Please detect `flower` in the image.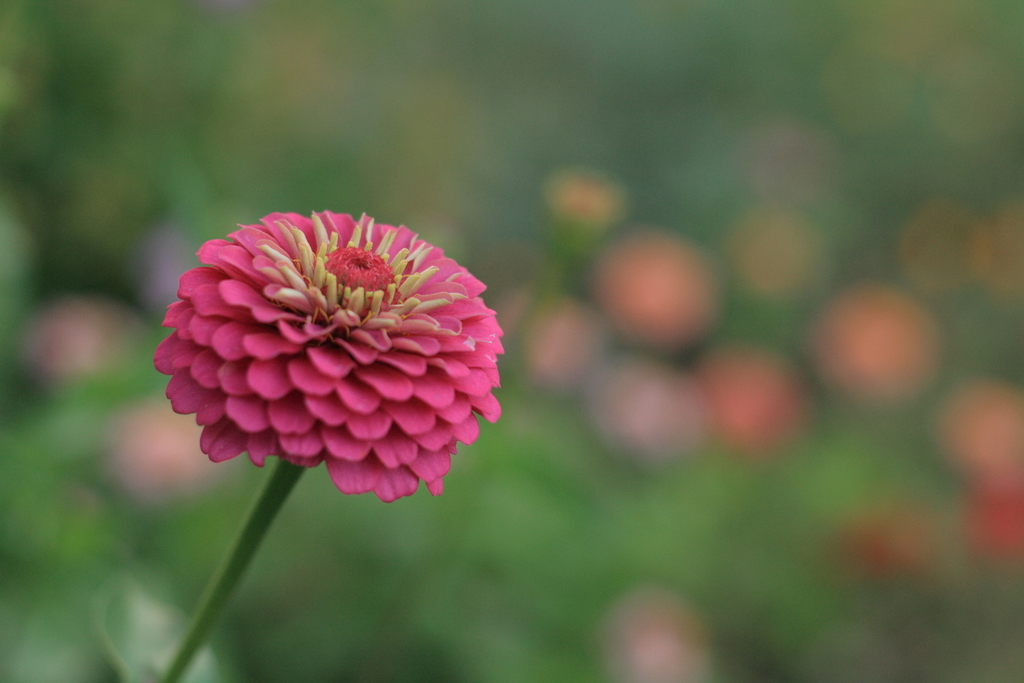
BBox(529, 303, 600, 386).
